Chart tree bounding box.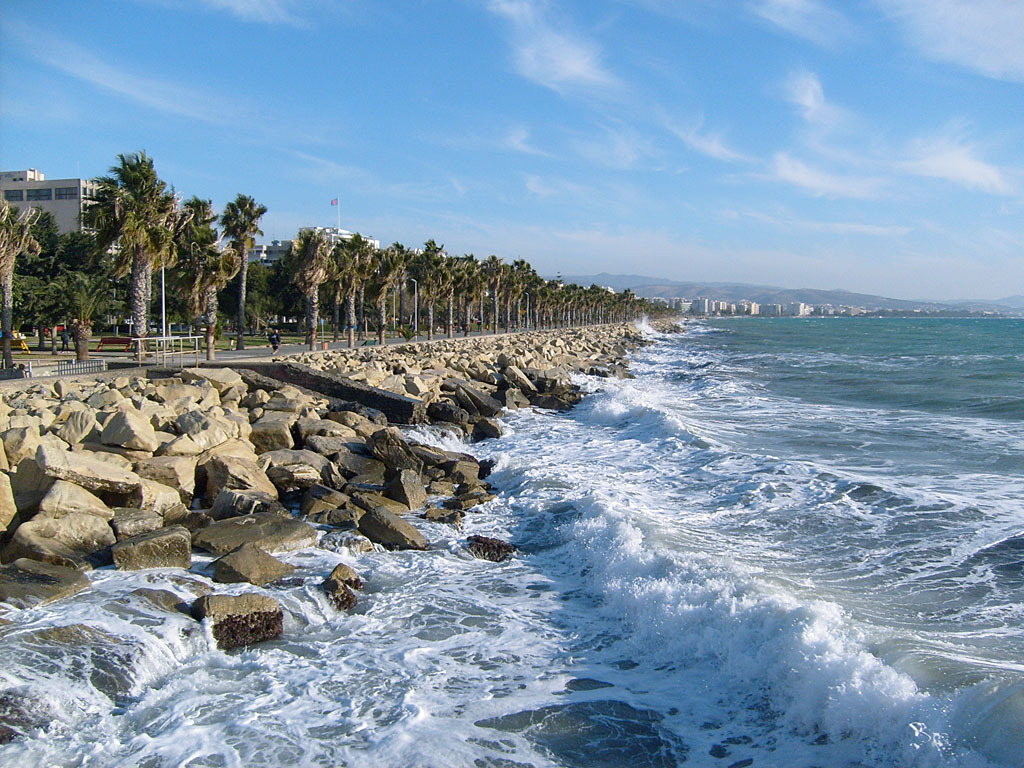
Charted: bbox=(360, 236, 412, 357).
